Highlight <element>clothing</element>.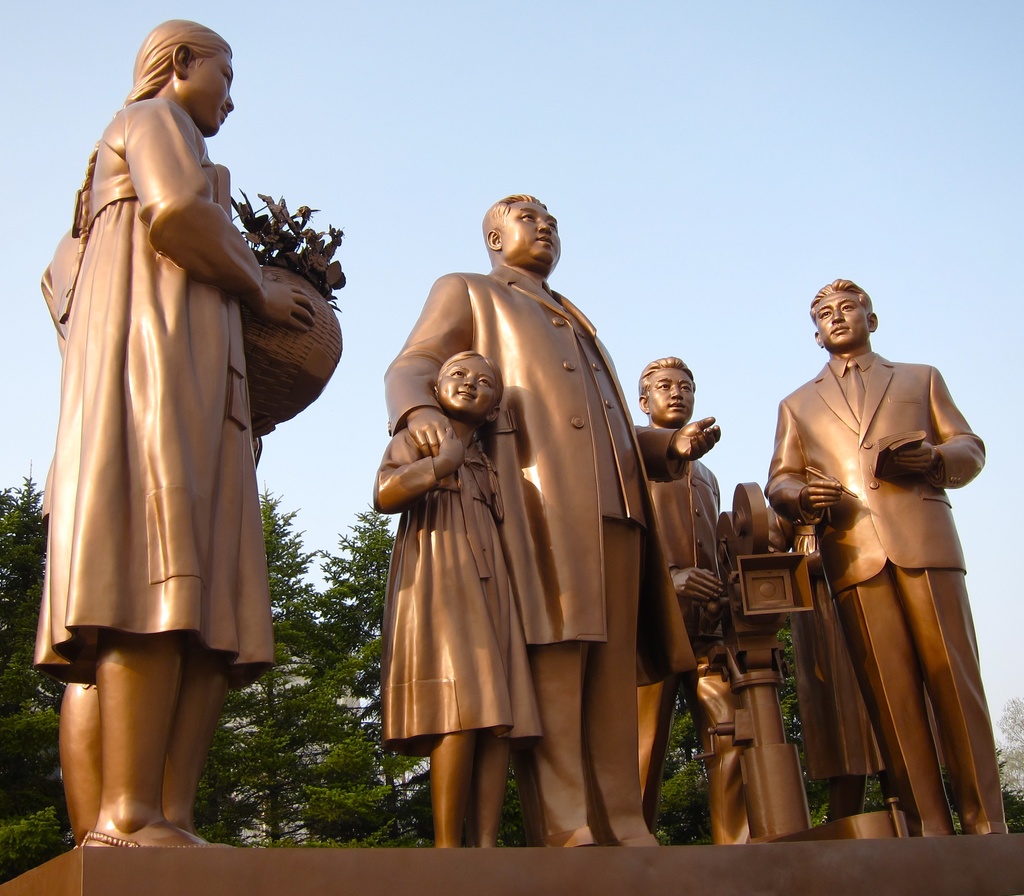
Highlighted region: 35 99 271 688.
